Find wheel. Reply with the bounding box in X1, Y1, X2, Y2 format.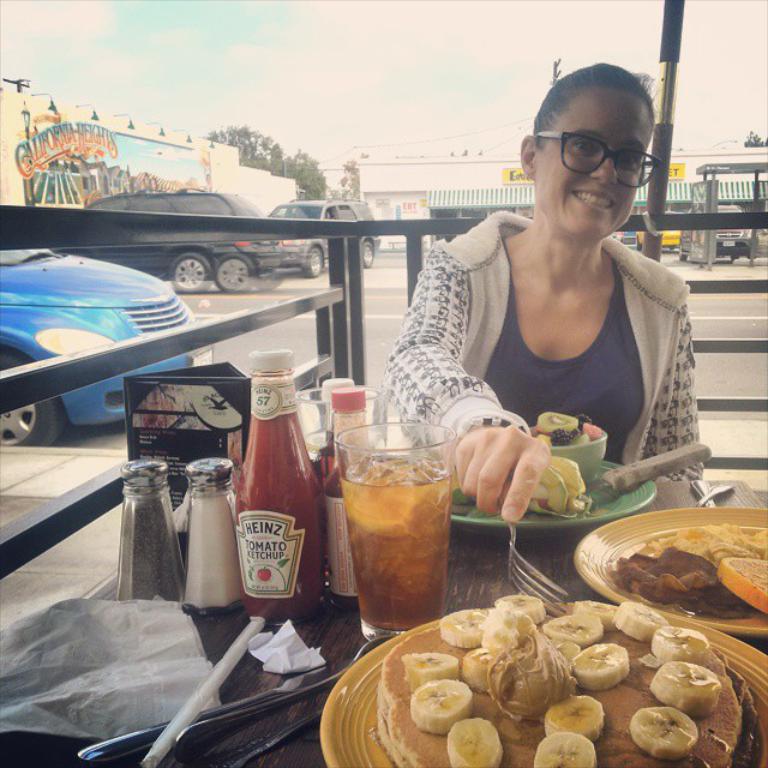
364, 242, 374, 268.
